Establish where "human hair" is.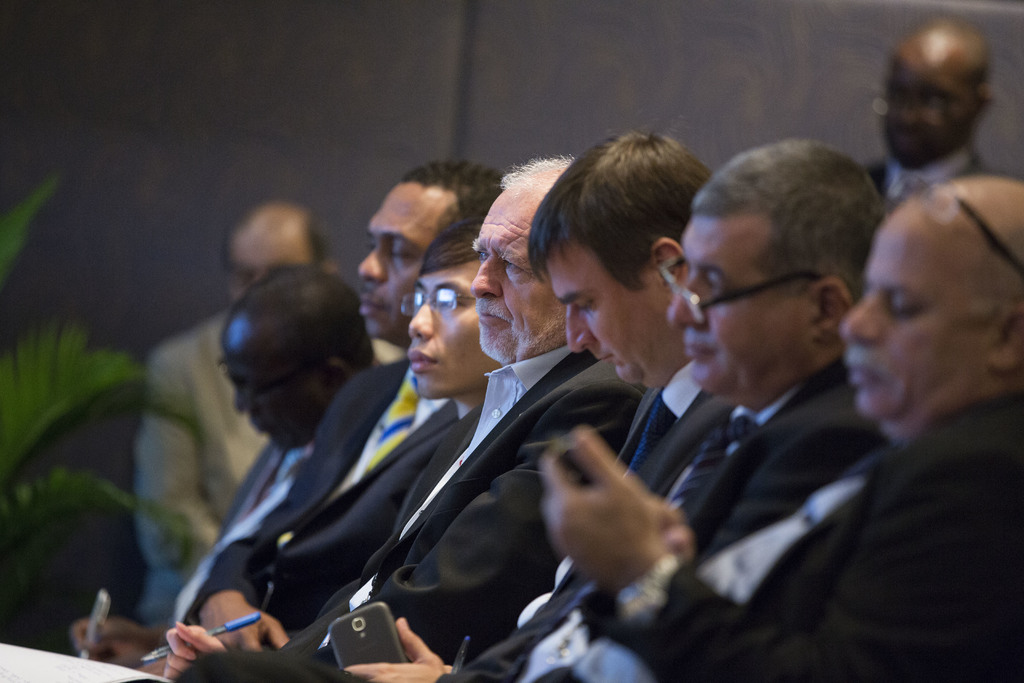
Established at x1=396 y1=157 x2=488 y2=197.
